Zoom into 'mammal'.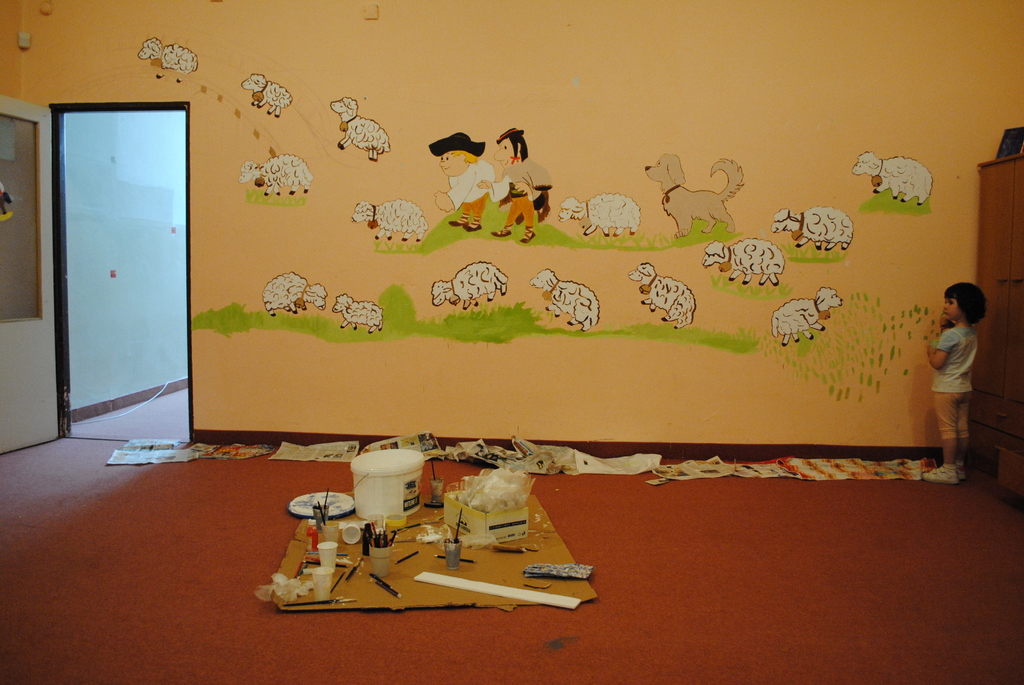
Zoom target: [x1=242, y1=74, x2=294, y2=118].
